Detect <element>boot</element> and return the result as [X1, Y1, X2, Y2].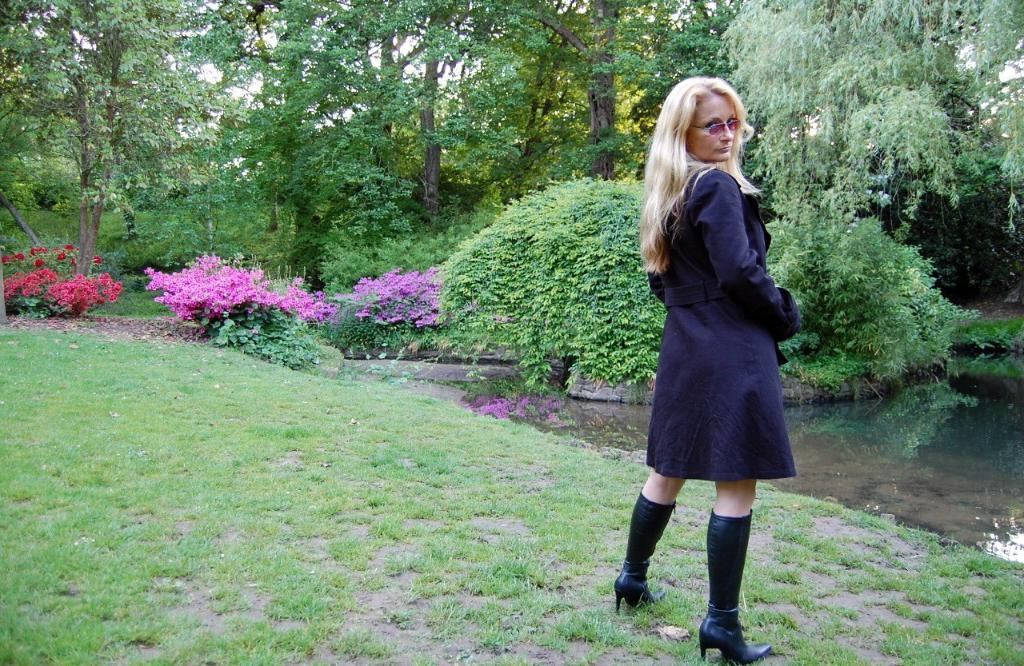
[609, 503, 673, 615].
